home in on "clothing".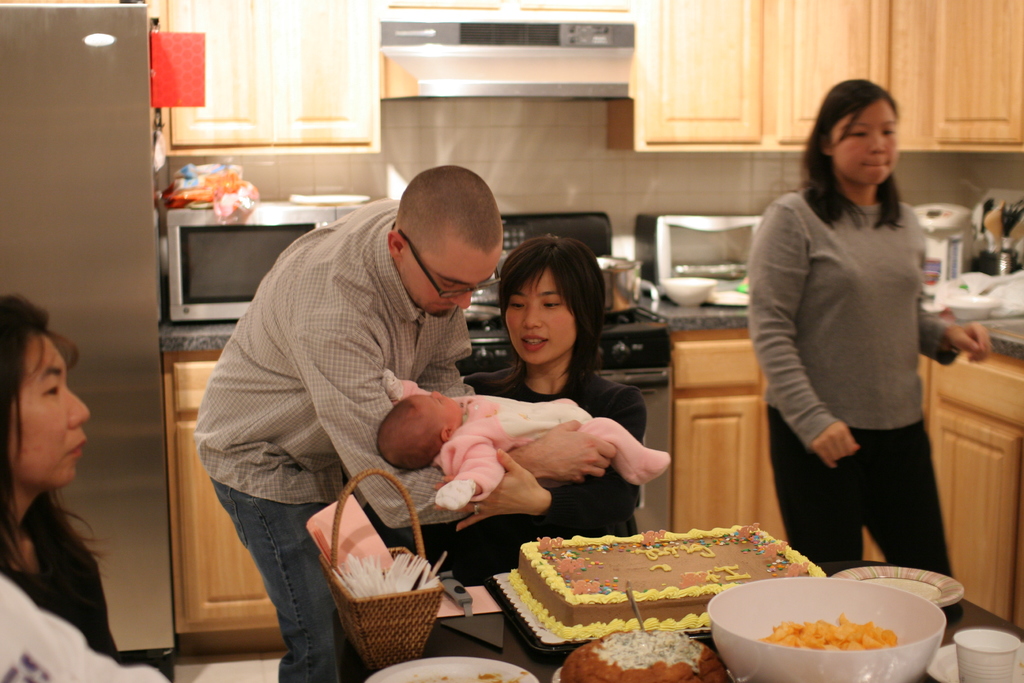
Homed in at [x1=0, y1=501, x2=173, y2=682].
